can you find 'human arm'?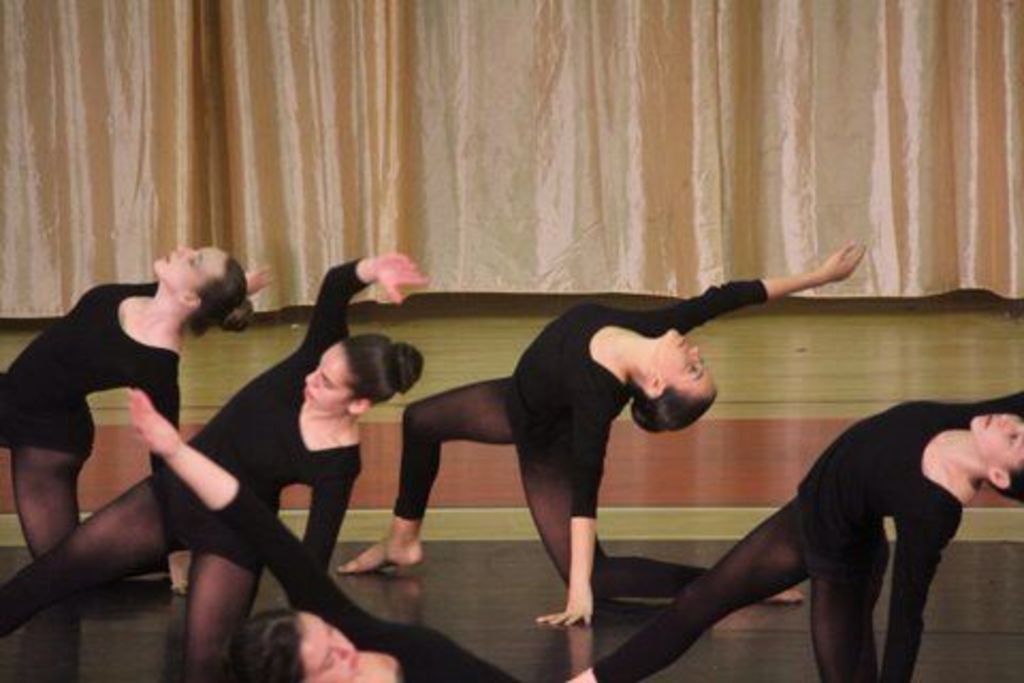
Yes, bounding box: select_region(303, 248, 429, 342).
